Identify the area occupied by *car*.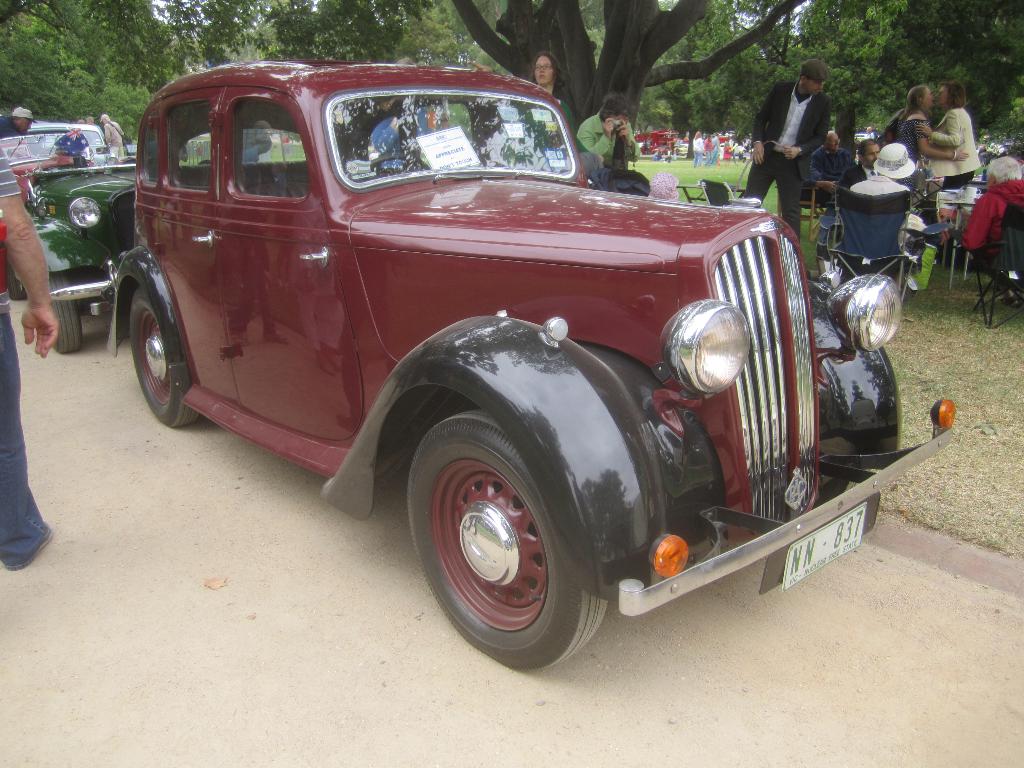
Area: (4,128,143,355).
